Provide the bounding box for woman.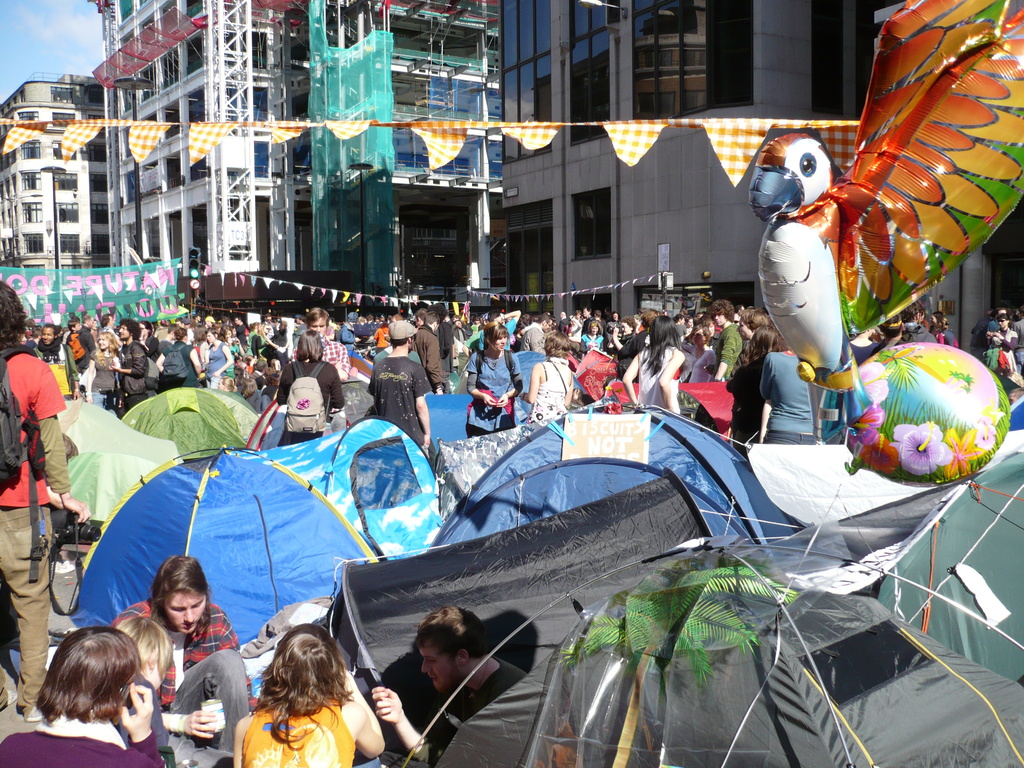
rect(225, 326, 242, 349).
